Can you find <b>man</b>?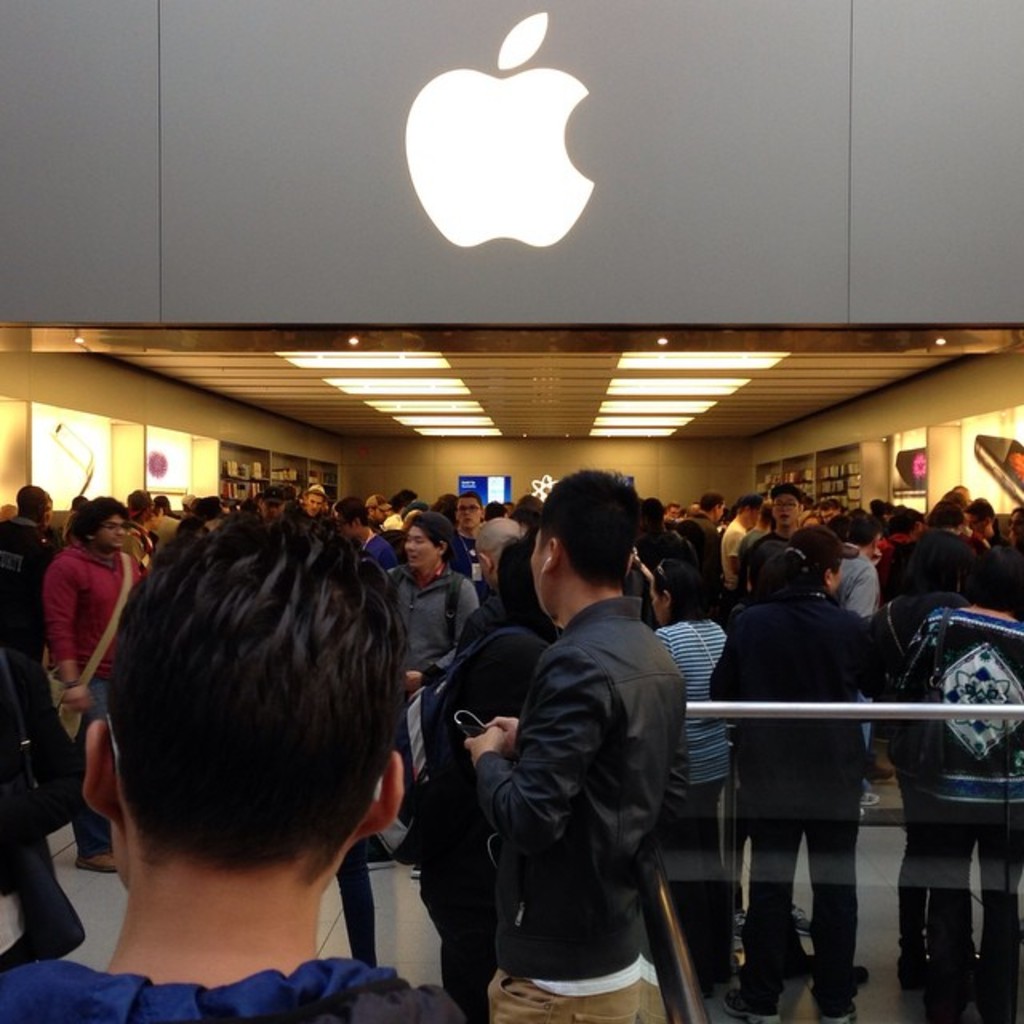
Yes, bounding box: rect(365, 494, 392, 522).
